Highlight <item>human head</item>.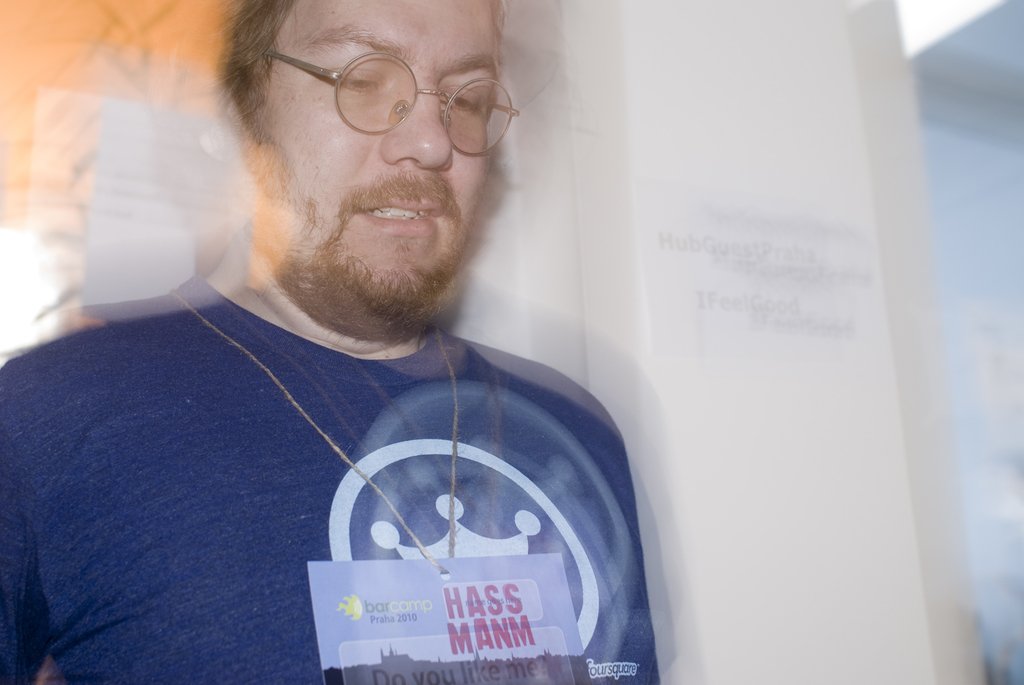
Highlighted region: (226, 3, 504, 356).
